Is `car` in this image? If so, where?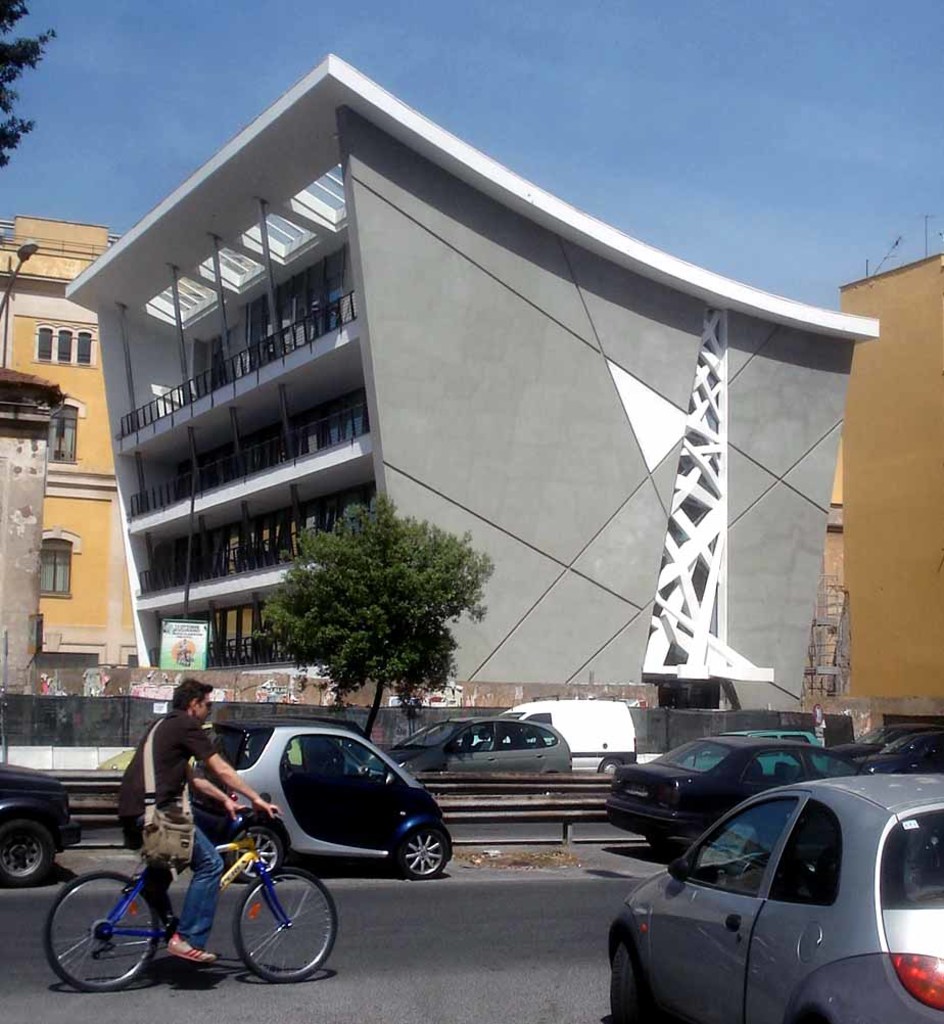
Yes, at <region>404, 710, 576, 782</region>.
